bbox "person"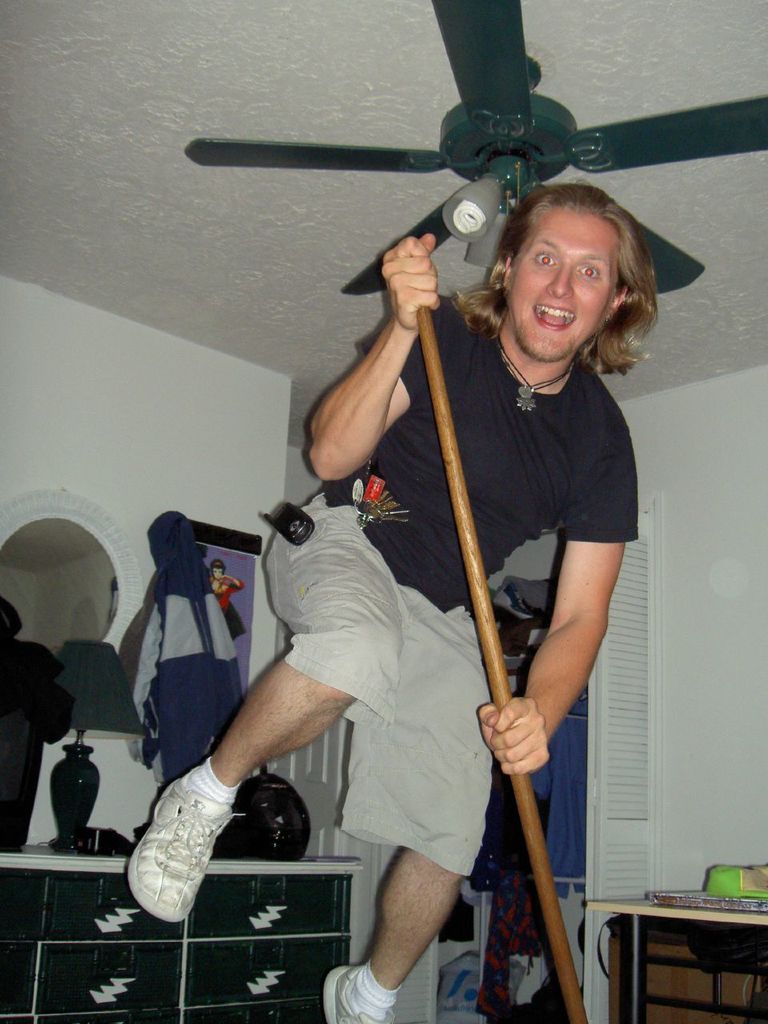
pyautogui.locateOnScreen(125, 184, 663, 1023)
